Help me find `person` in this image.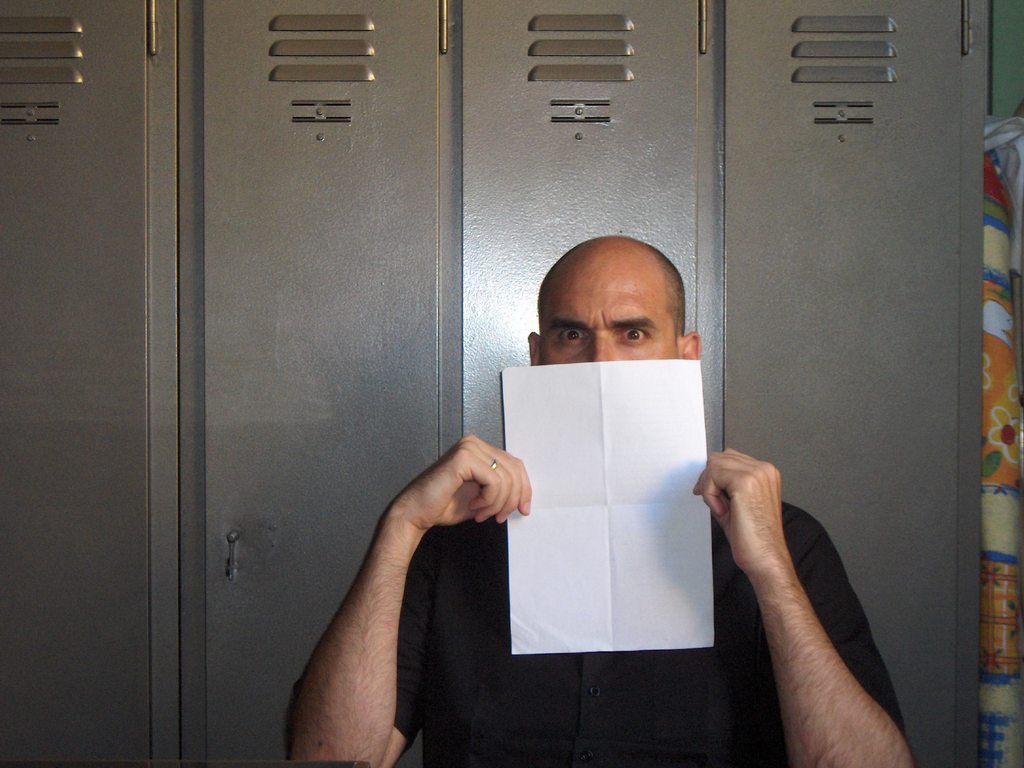
Found it: {"x1": 278, "y1": 231, "x2": 919, "y2": 767}.
